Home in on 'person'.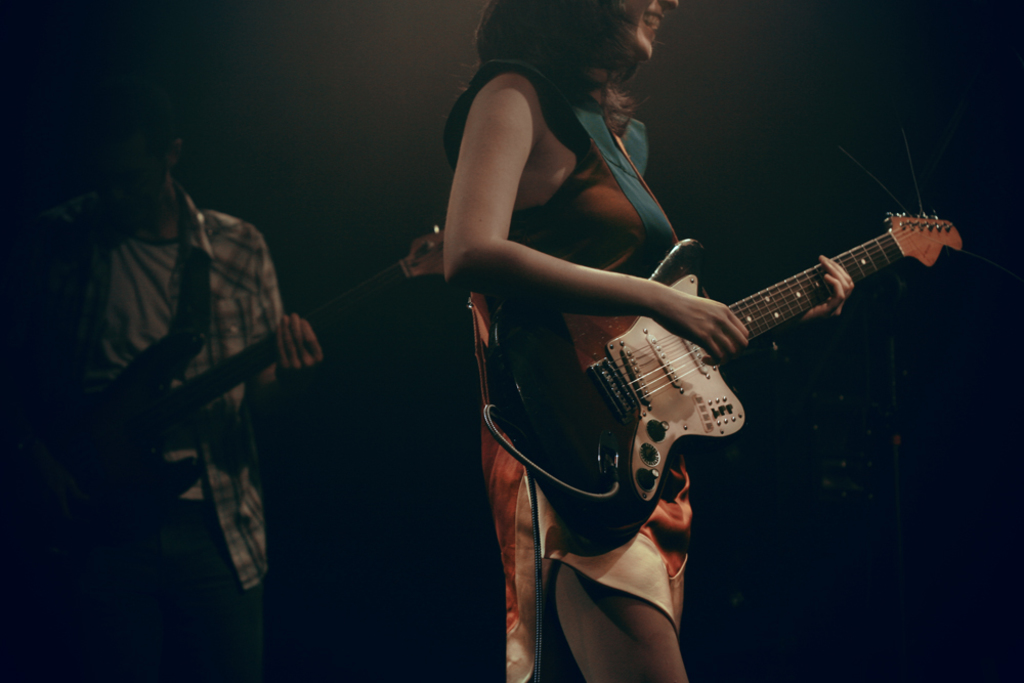
Homed in at <box>1,62,321,682</box>.
